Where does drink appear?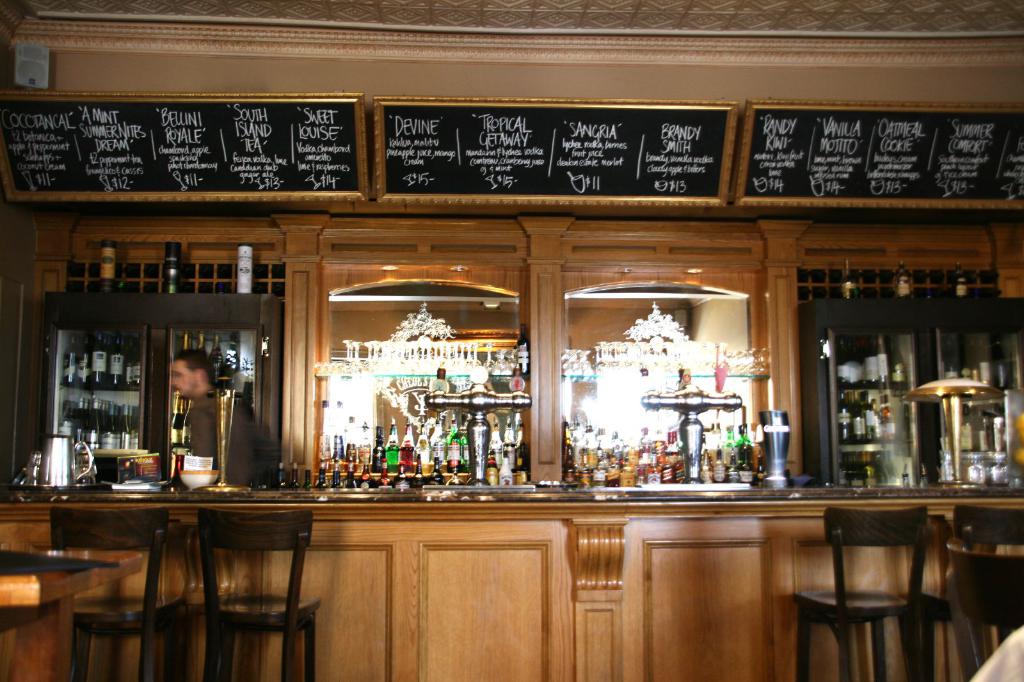
Appears at (519, 325, 527, 376).
